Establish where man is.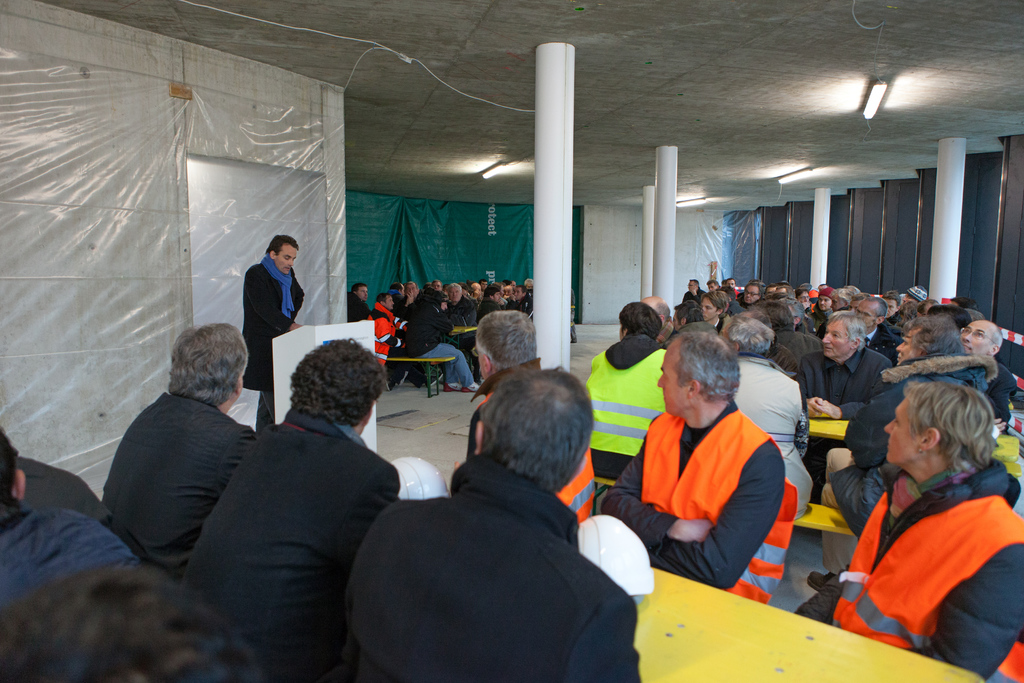
Established at region(665, 254, 858, 363).
